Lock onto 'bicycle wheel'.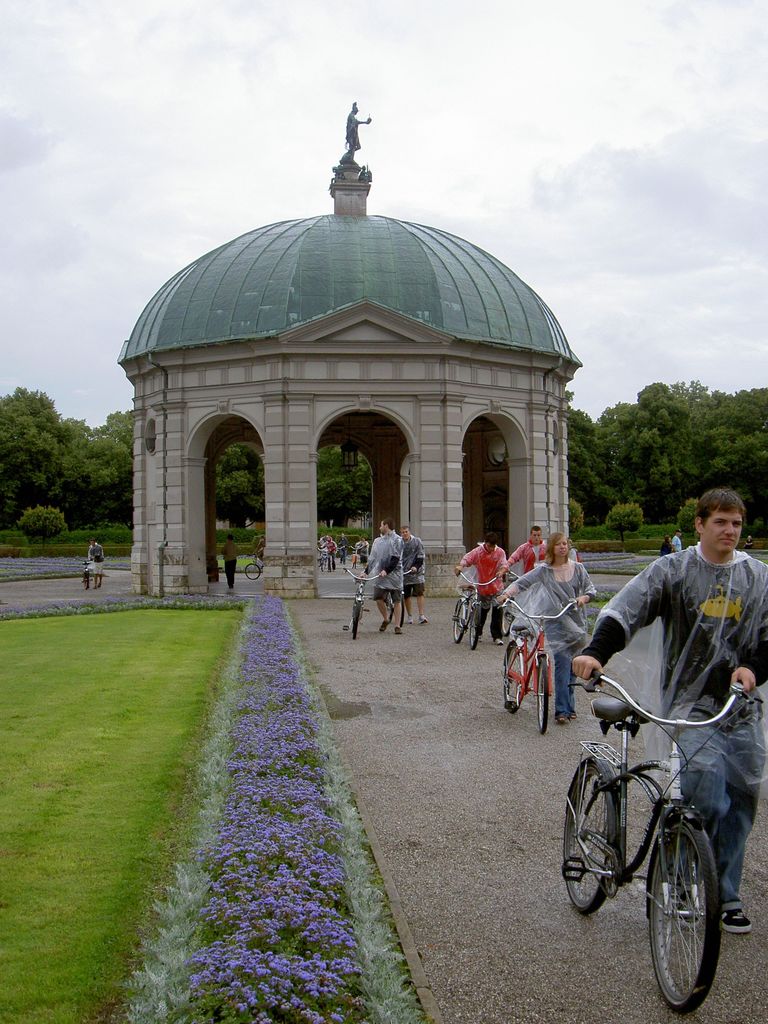
Locked: crop(321, 553, 323, 567).
